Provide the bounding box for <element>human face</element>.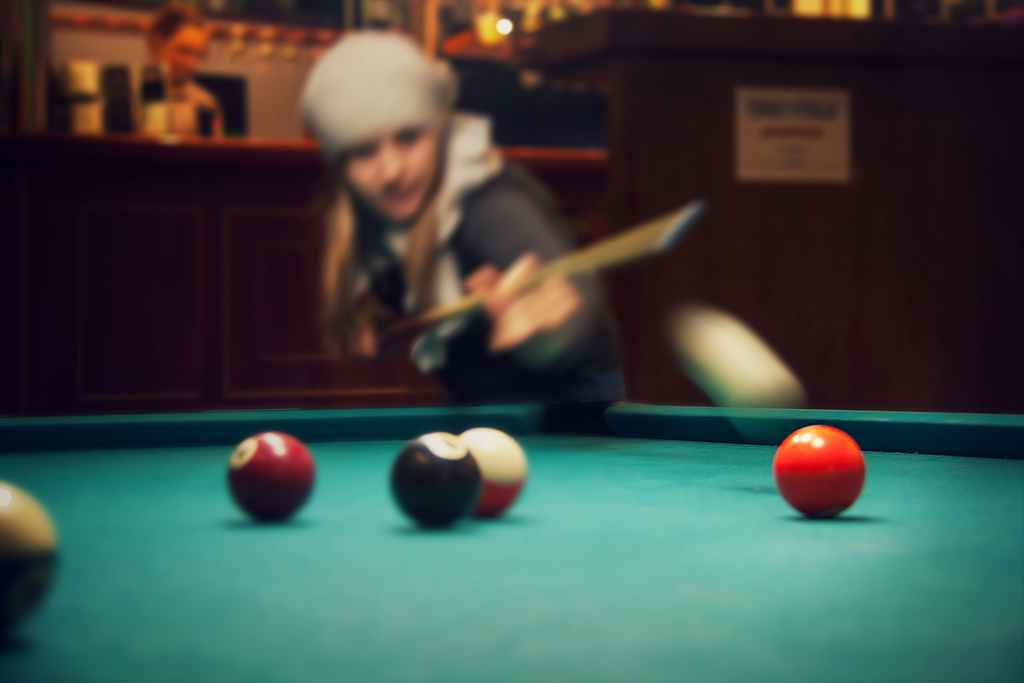
(x1=338, y1=126, x2=441, y2=226).
